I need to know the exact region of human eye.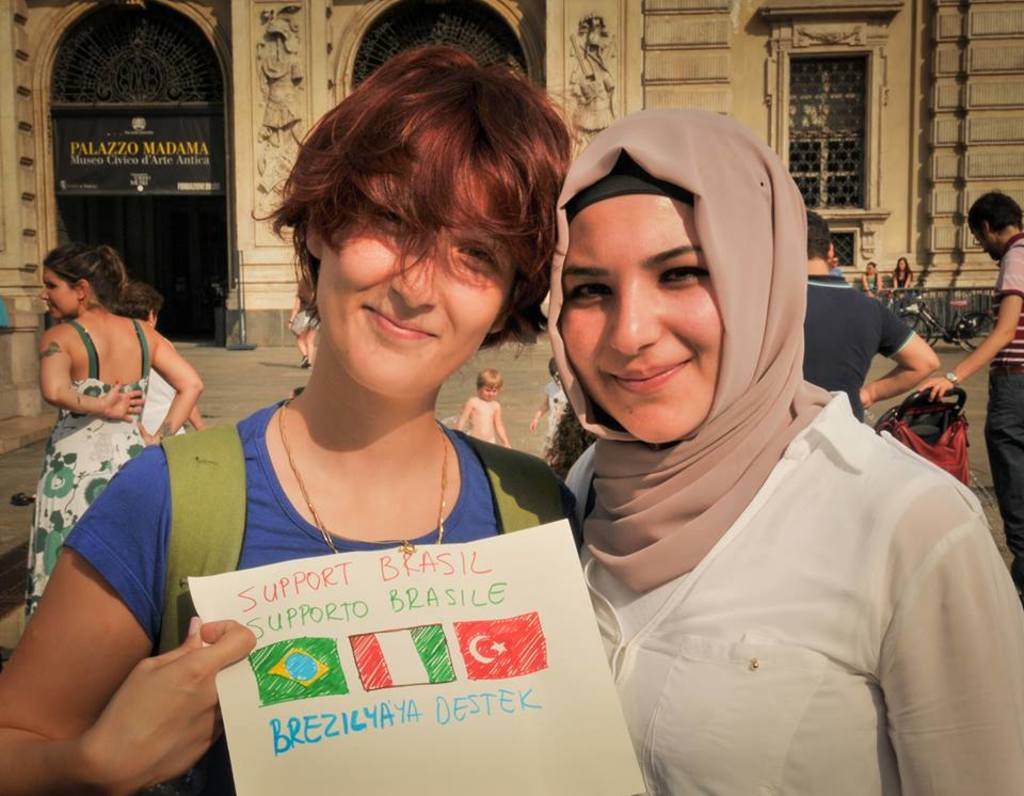
Region: {"x1": 654, "y1": 257, "x2": 713, "y2": 289}.
